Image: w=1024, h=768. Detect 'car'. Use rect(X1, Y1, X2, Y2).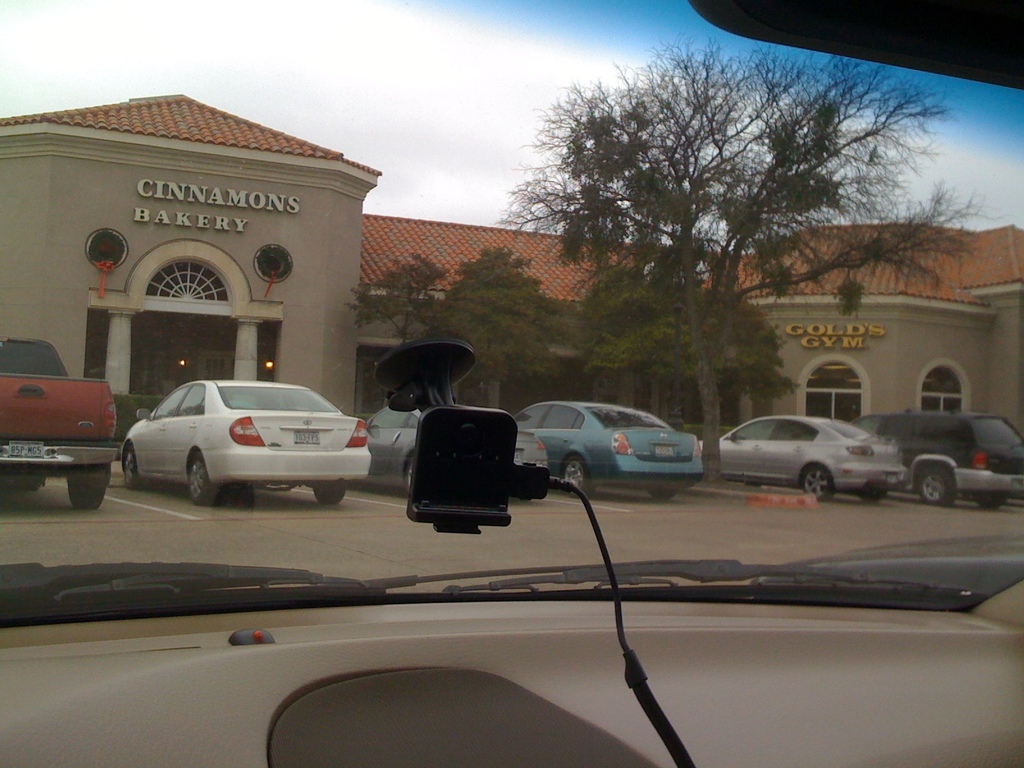
rect(701, 414, 909, 501).
